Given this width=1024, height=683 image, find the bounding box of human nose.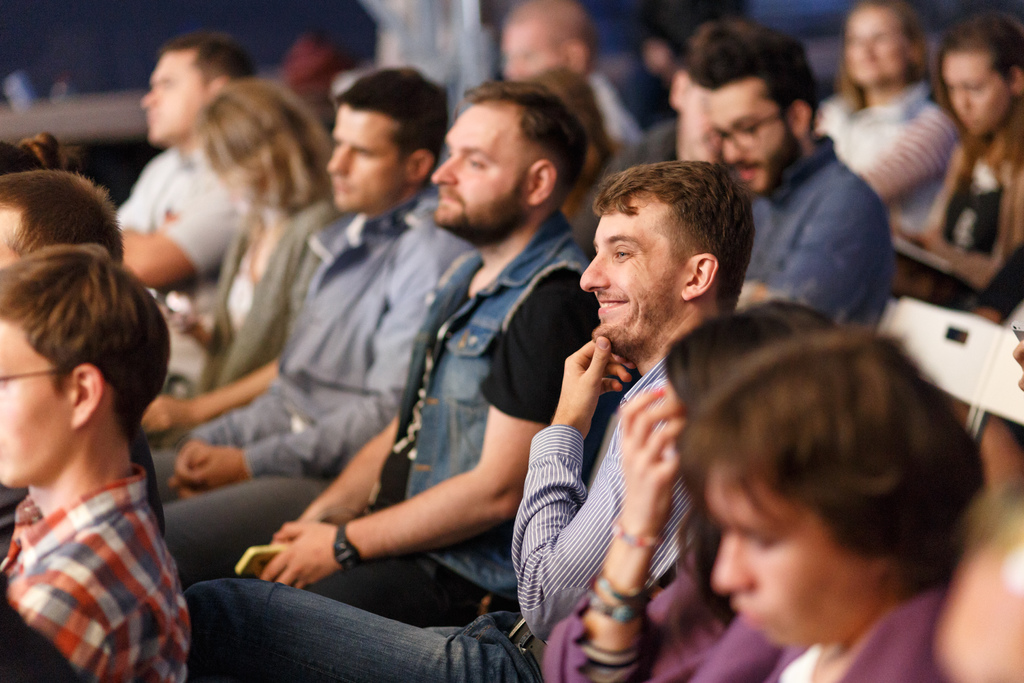
(left=714, top=533, right=750, bottom=594).
